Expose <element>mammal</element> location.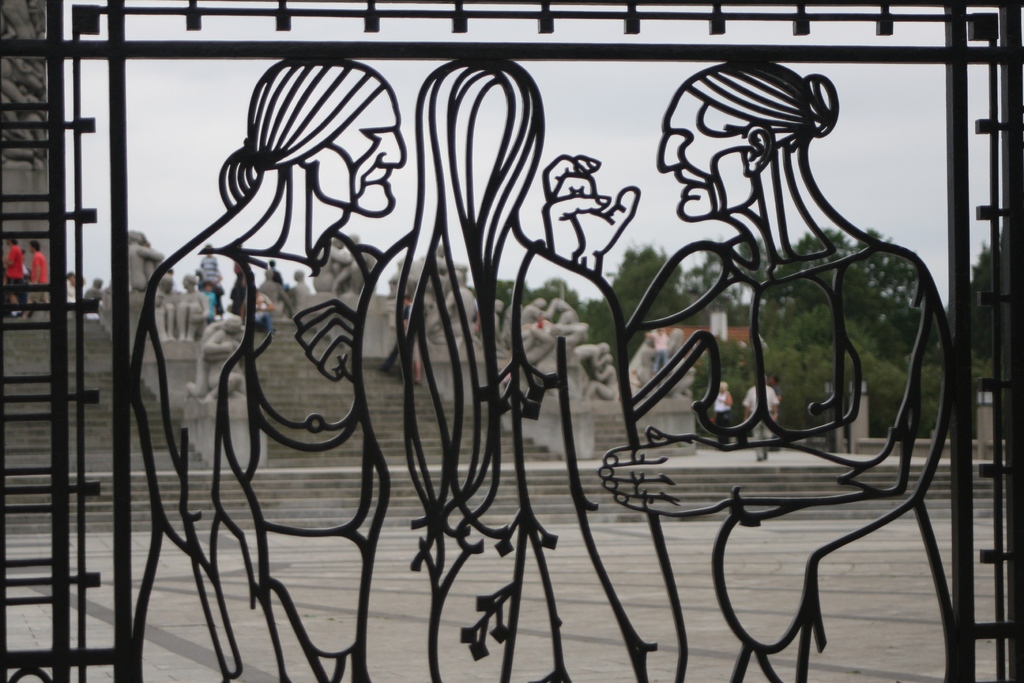
Exposed at (202,280,216,316).
